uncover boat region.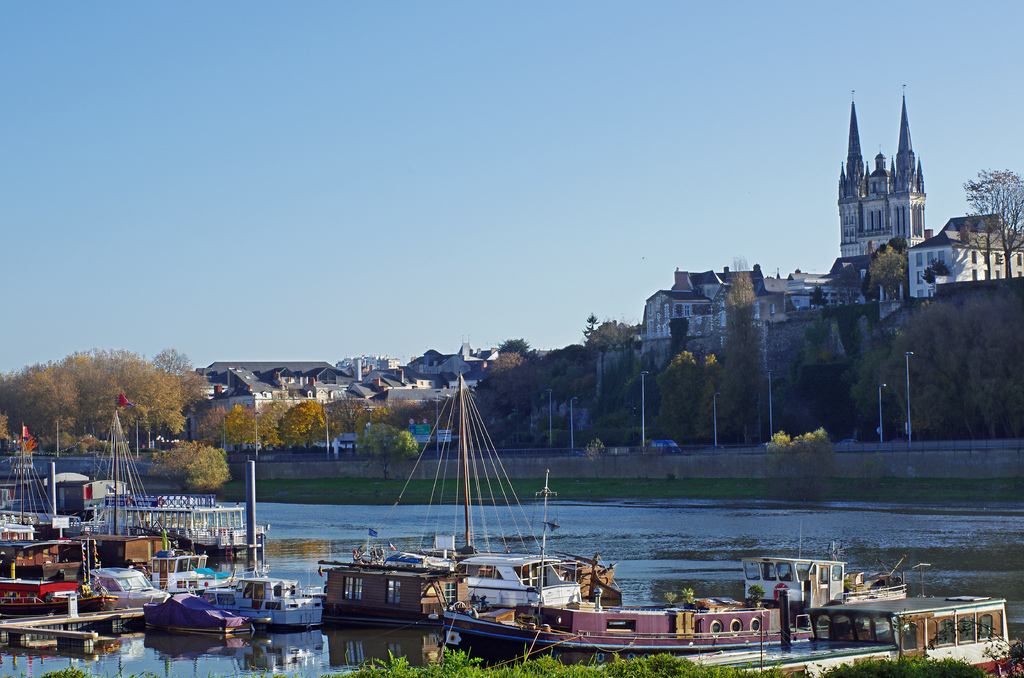
Uncovered: crop(143, 575, 252, 638).
